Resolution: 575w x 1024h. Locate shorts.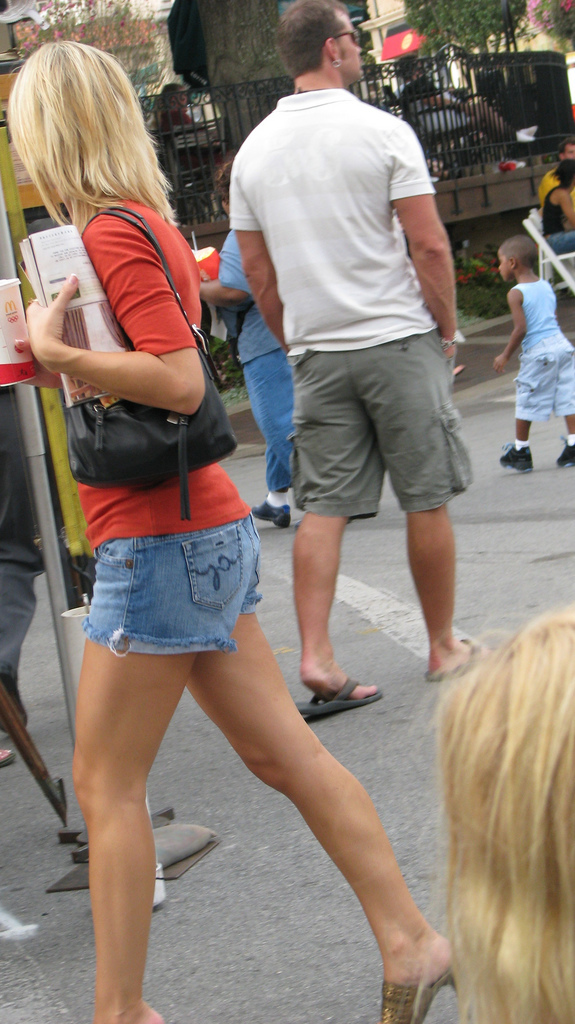
79:511:262:659.
